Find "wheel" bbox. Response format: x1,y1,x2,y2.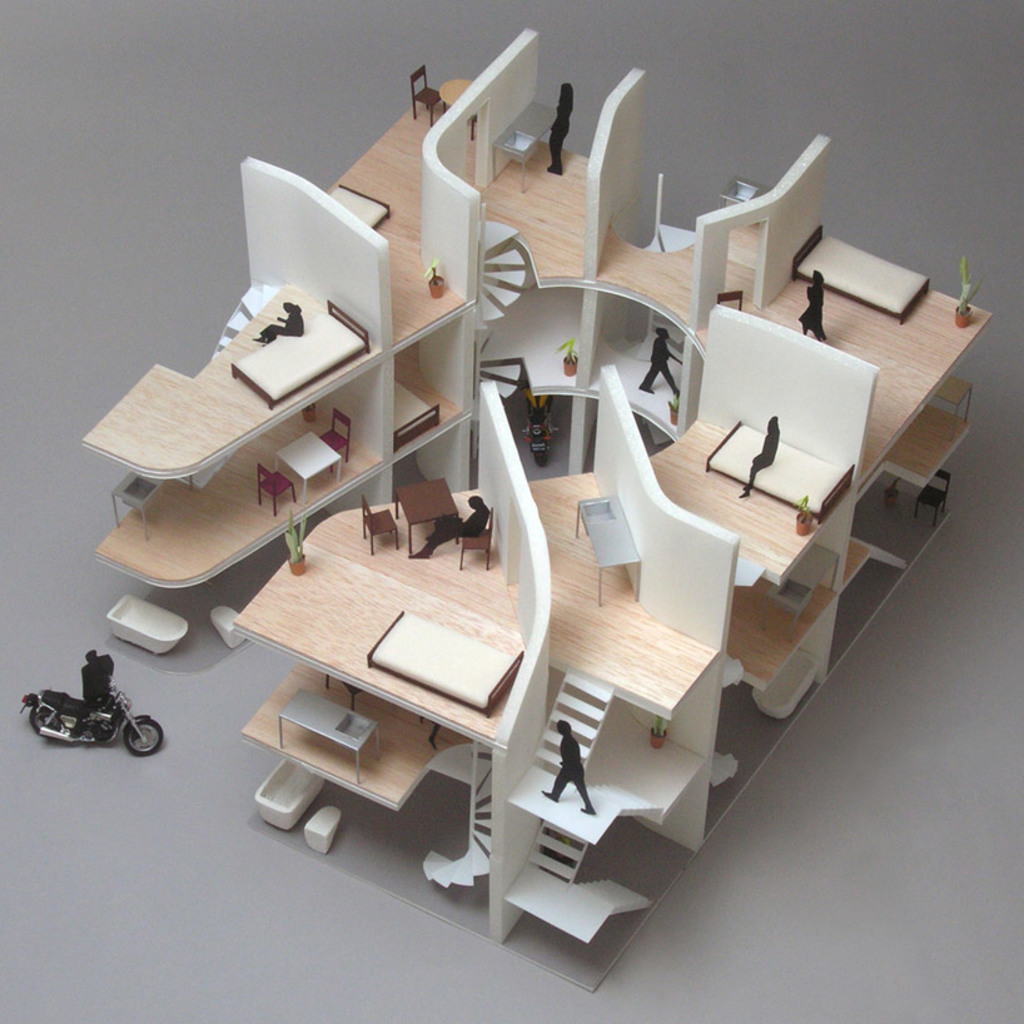
26,712,56,740.
